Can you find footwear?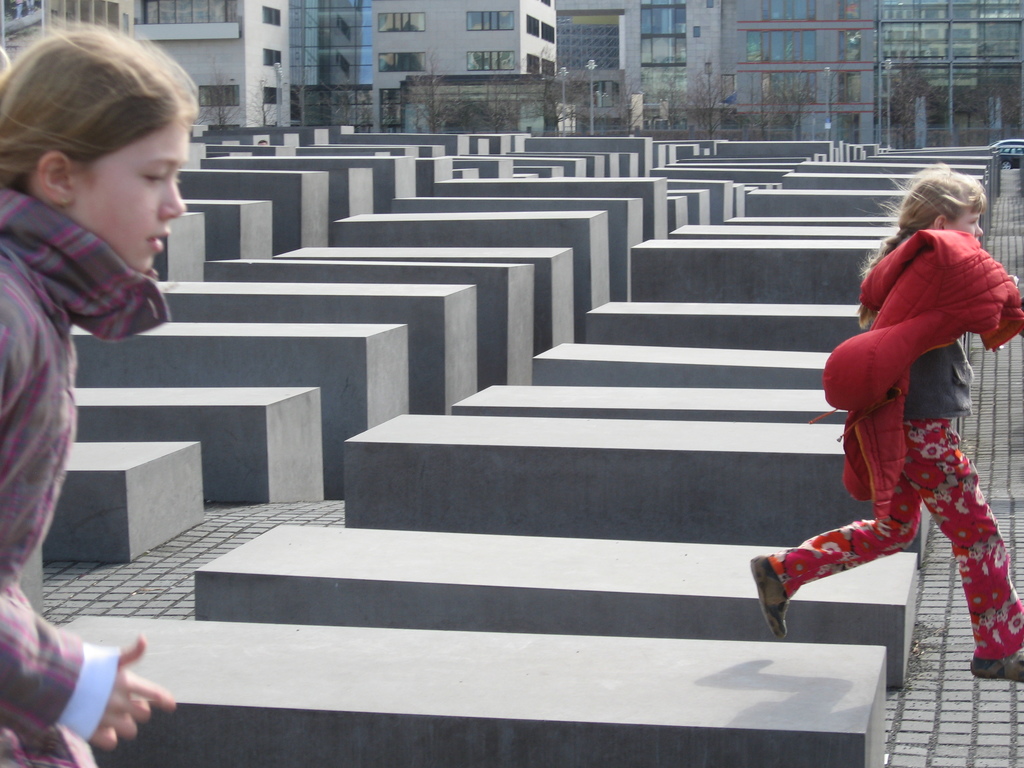
Yes, bounding box: 749, 552, 787, 643.
